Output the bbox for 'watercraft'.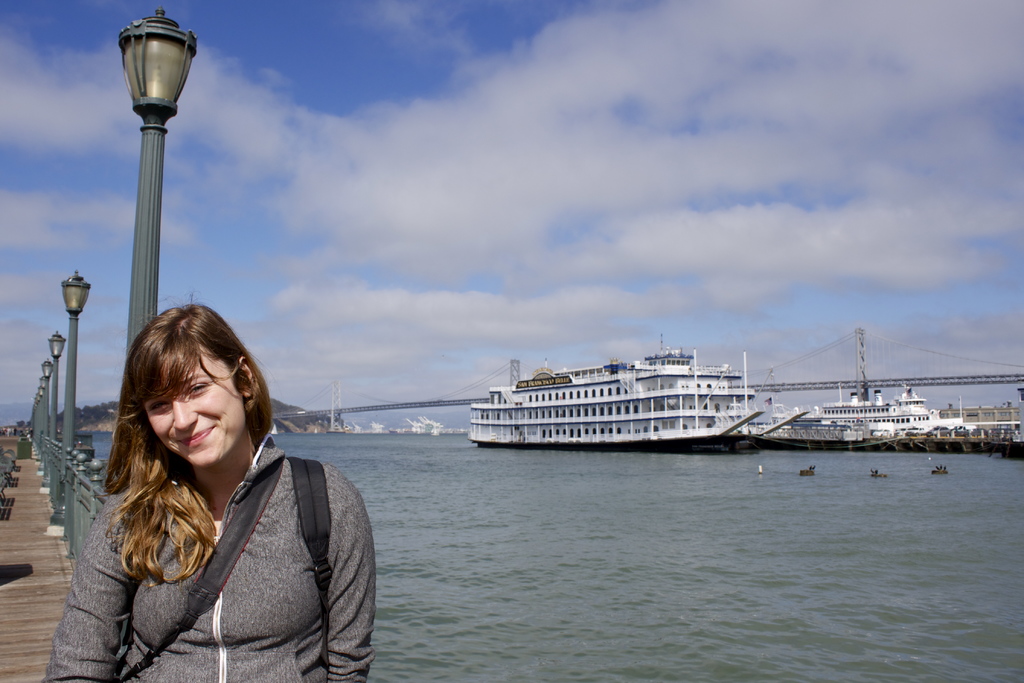
bbox=[385, 415, 445, 435].
